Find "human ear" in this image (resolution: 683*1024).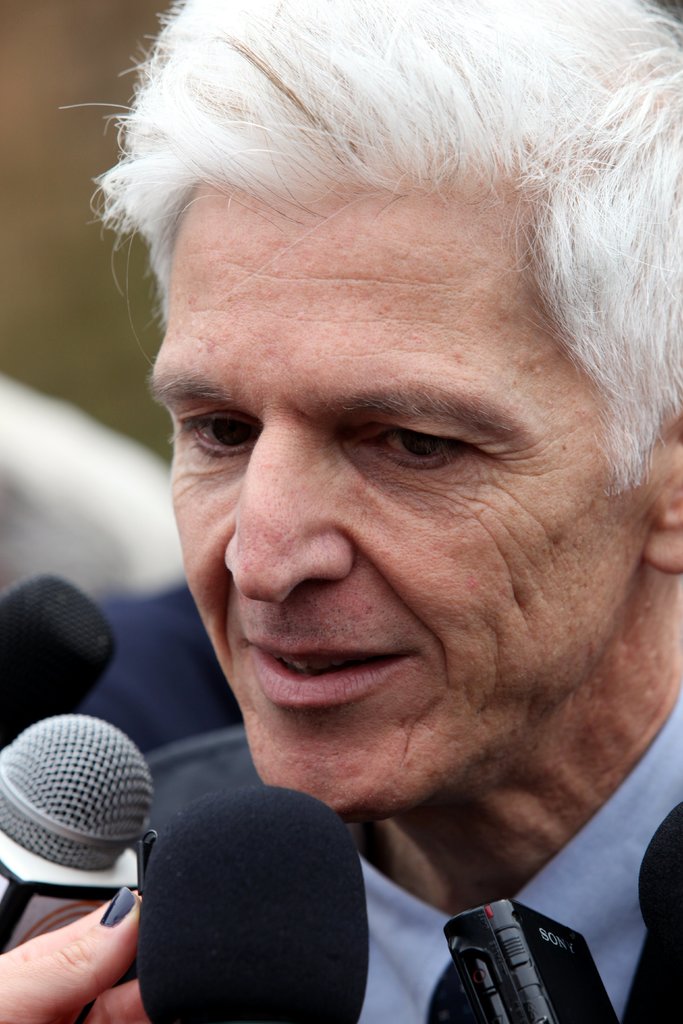
Rect(643, 415, 682, 570).
